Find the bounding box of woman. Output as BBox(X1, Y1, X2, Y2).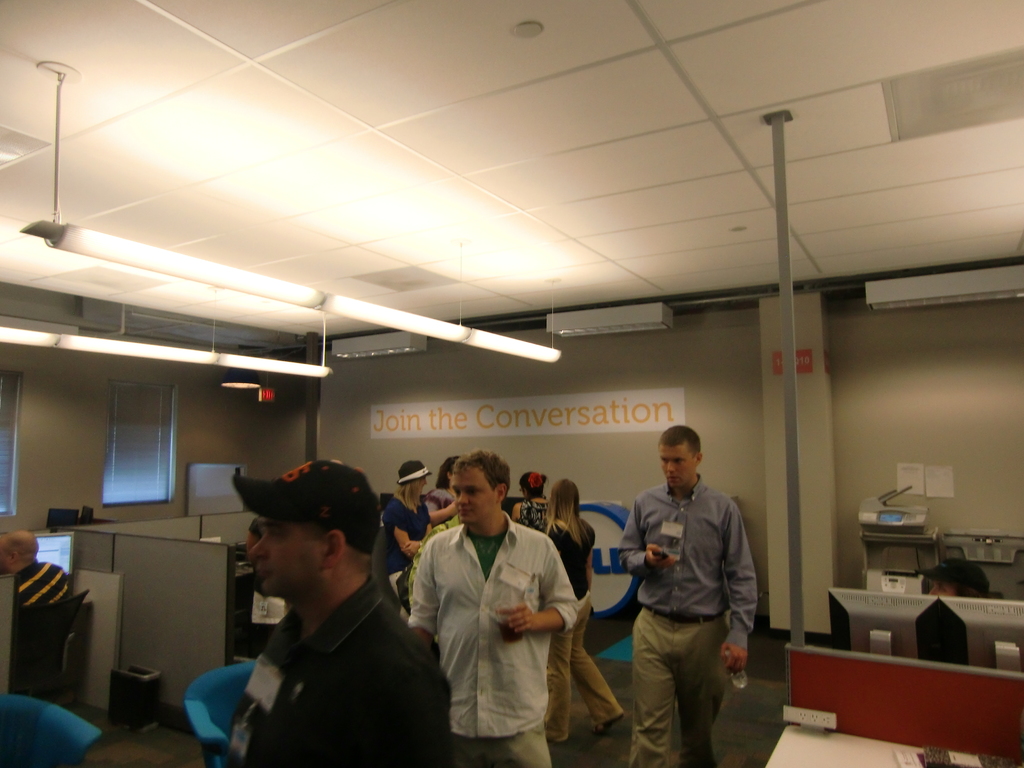
BBox(511, 472, 551, 532).
